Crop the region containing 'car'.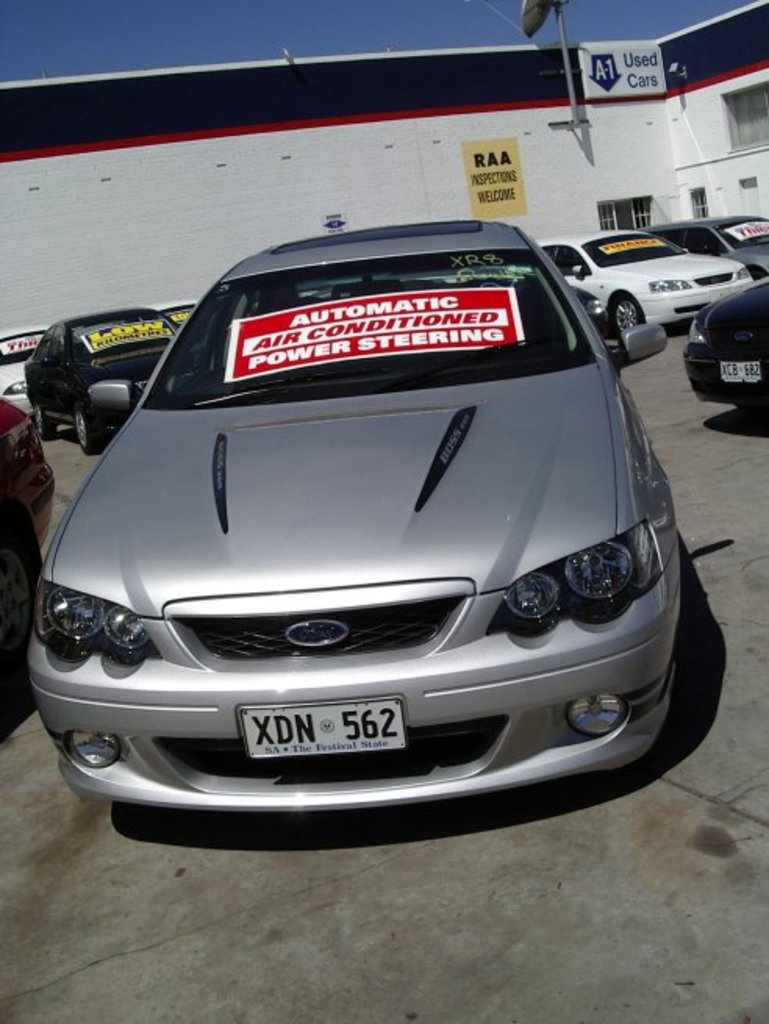
Crop region: [left=638, top=206, right=767, bottom=275].
